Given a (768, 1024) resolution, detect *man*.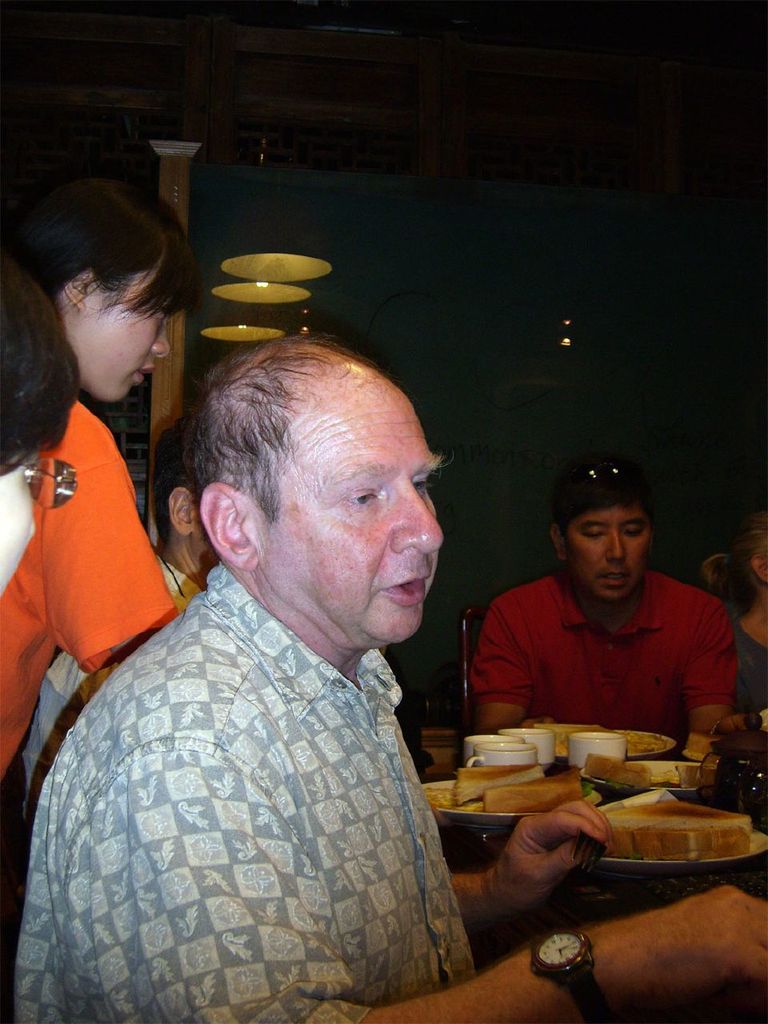
x1=26 y1=407 x2=211 y2=825.
